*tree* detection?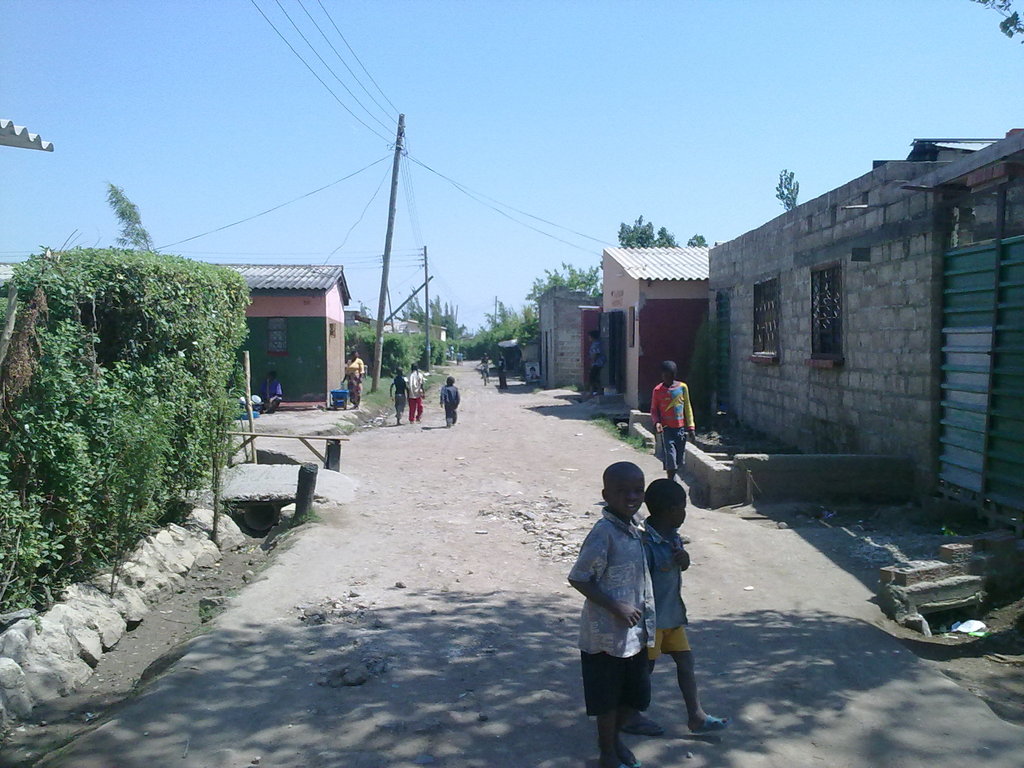
l=616, t=214, r=677, b=249
